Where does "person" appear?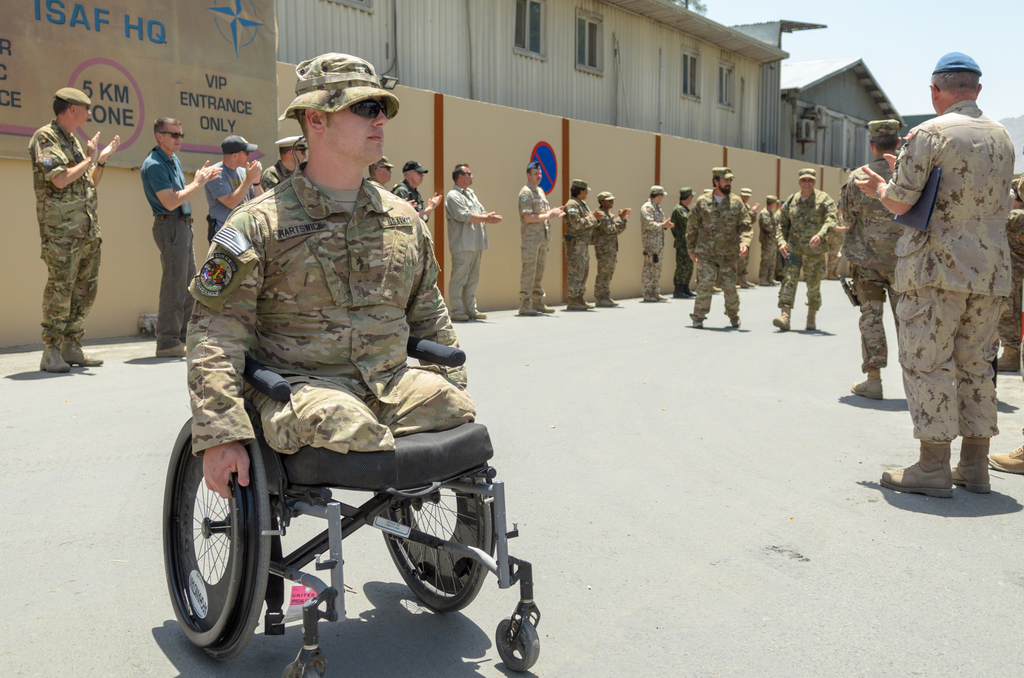
Appears at box=[369, 153, 396, 188].
